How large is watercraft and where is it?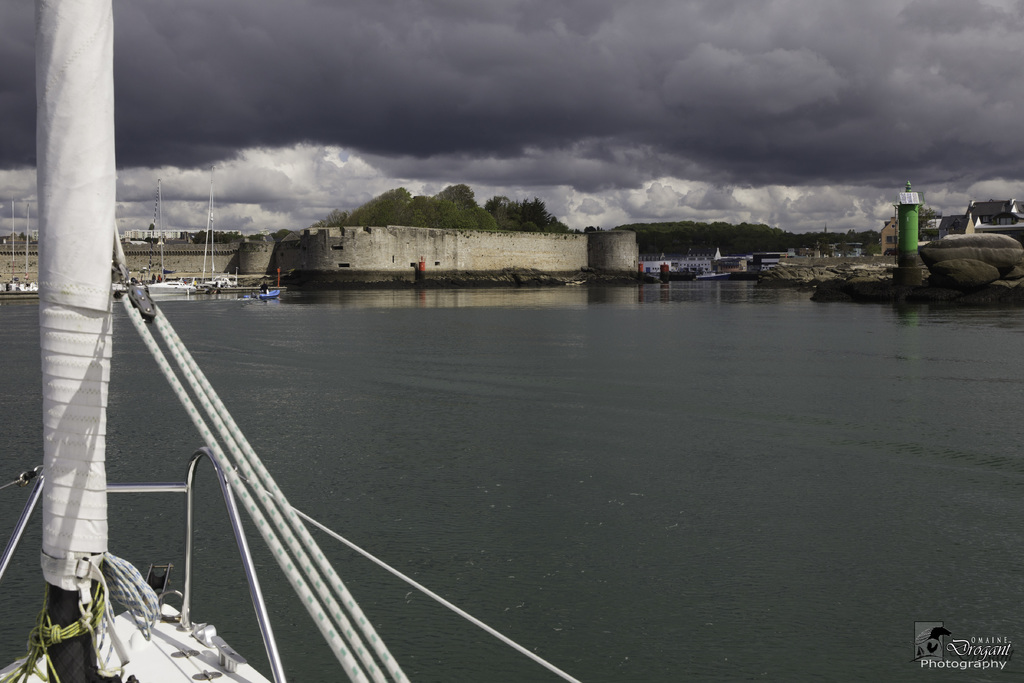
Bounding box: x1=134, y1=179, x2=192, y2=294.
